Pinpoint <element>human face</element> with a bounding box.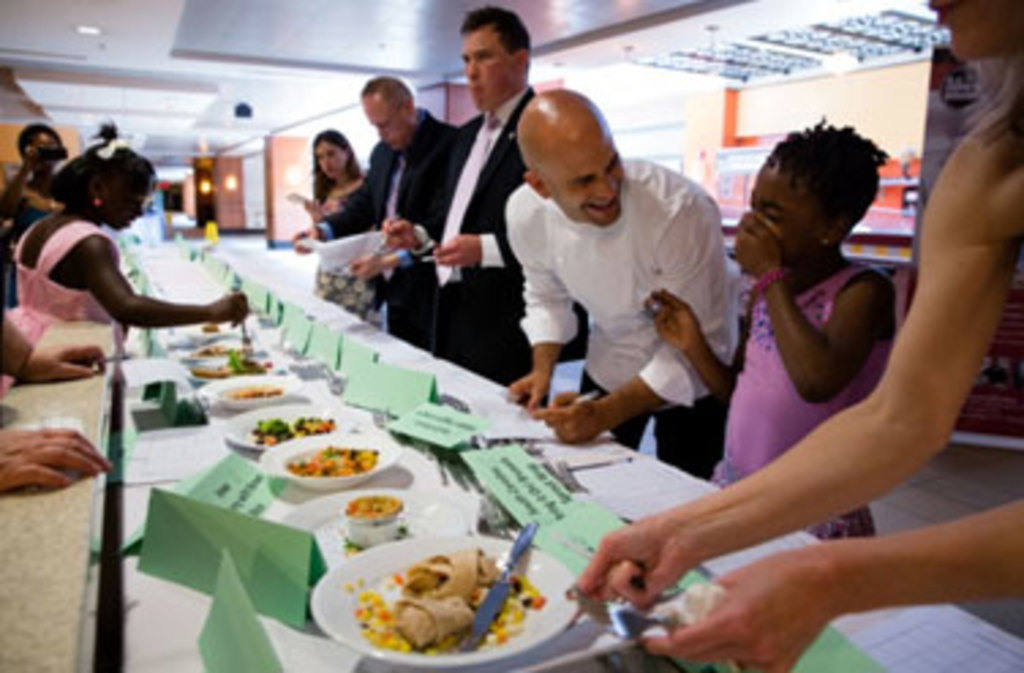
detection(458, 25, 520, 114).
